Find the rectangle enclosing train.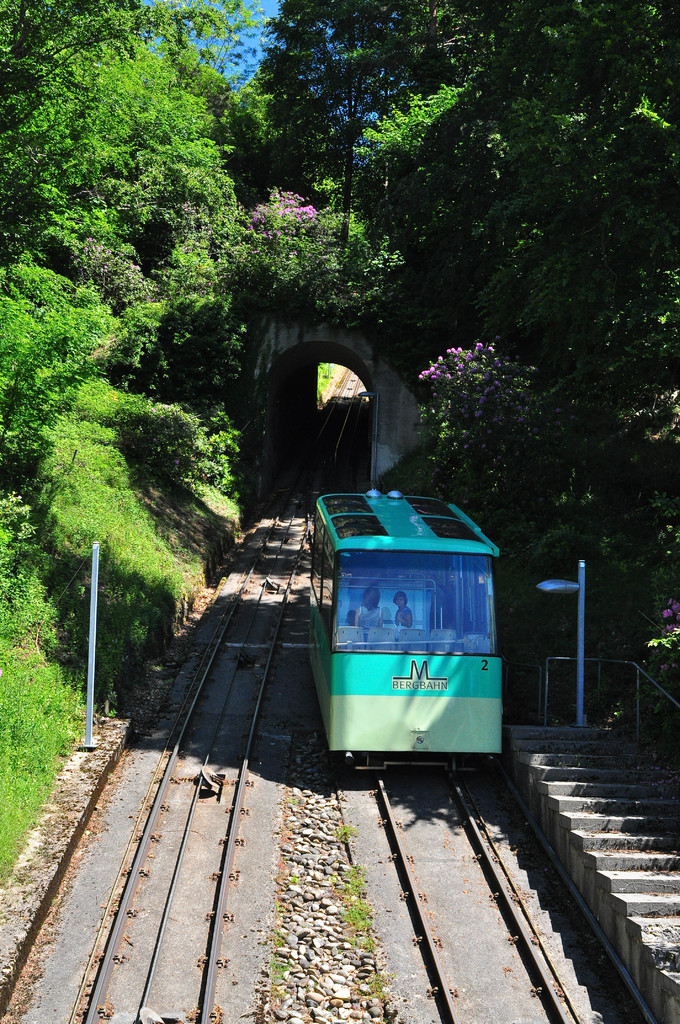
bbox=(305, 488, 501, 781).
